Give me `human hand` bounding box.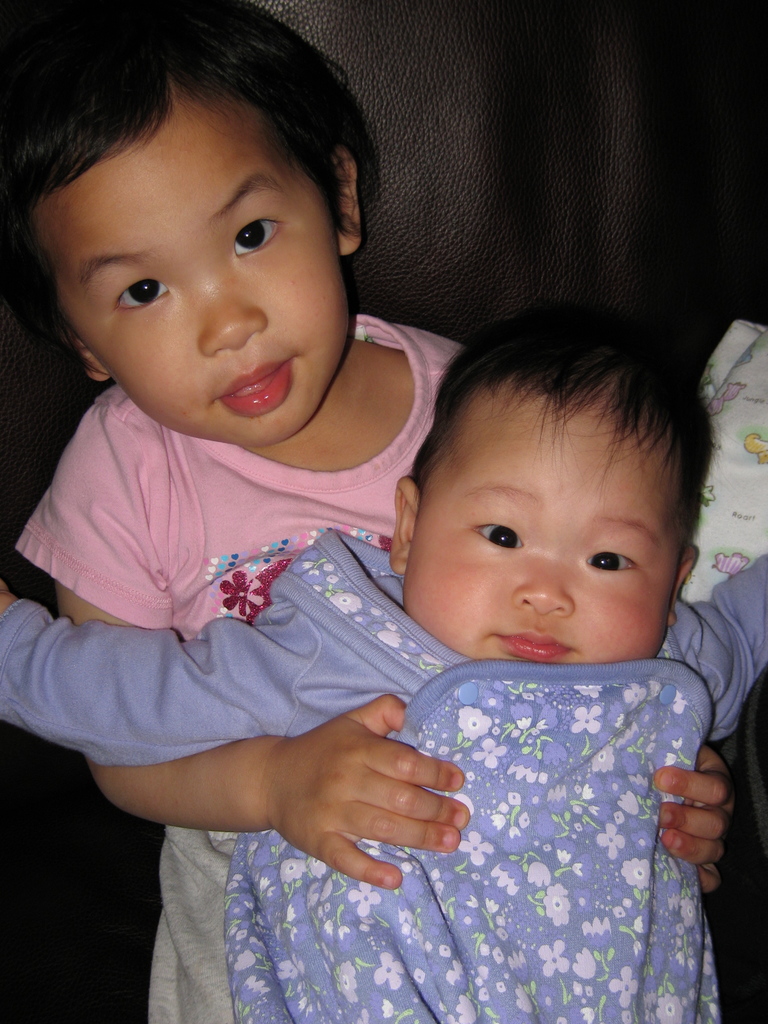
bbox=(314, 716, 474, 867).
